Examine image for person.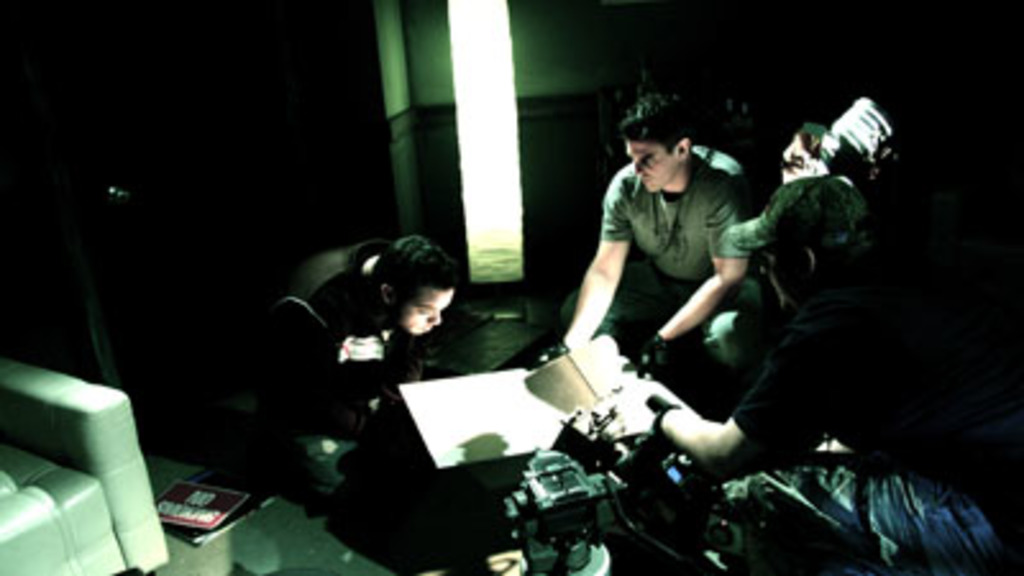
Examination result: 310, 233, 456, 445.
